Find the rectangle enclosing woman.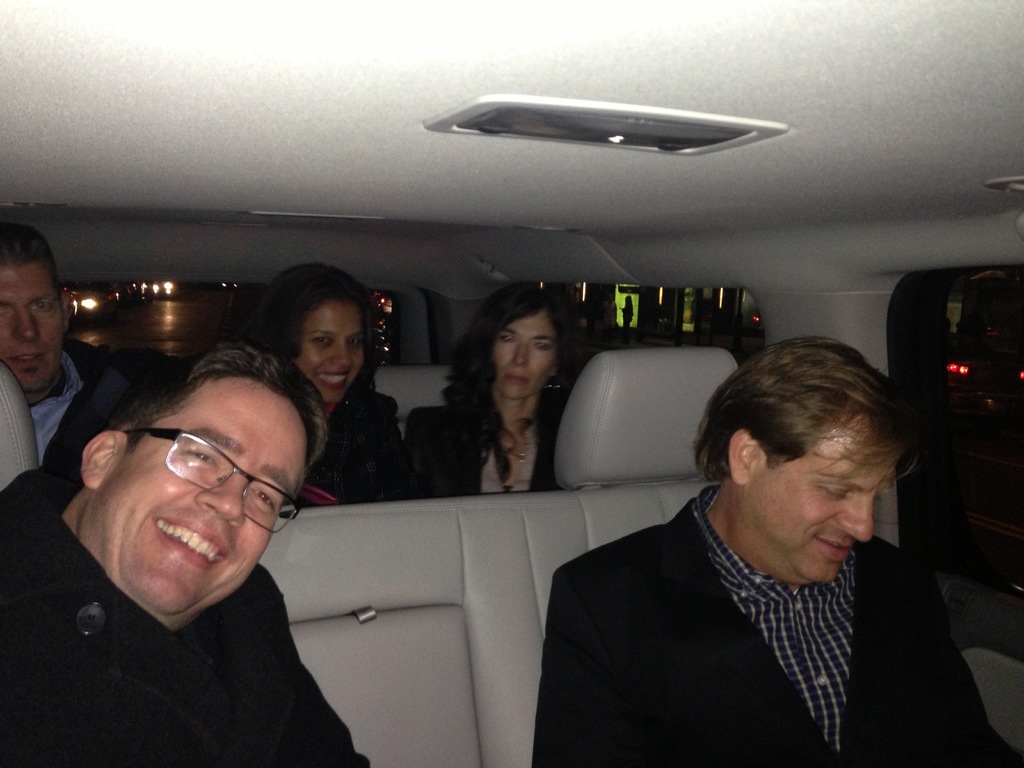
[x1=449, y1=286, x2=580, y2=522].
